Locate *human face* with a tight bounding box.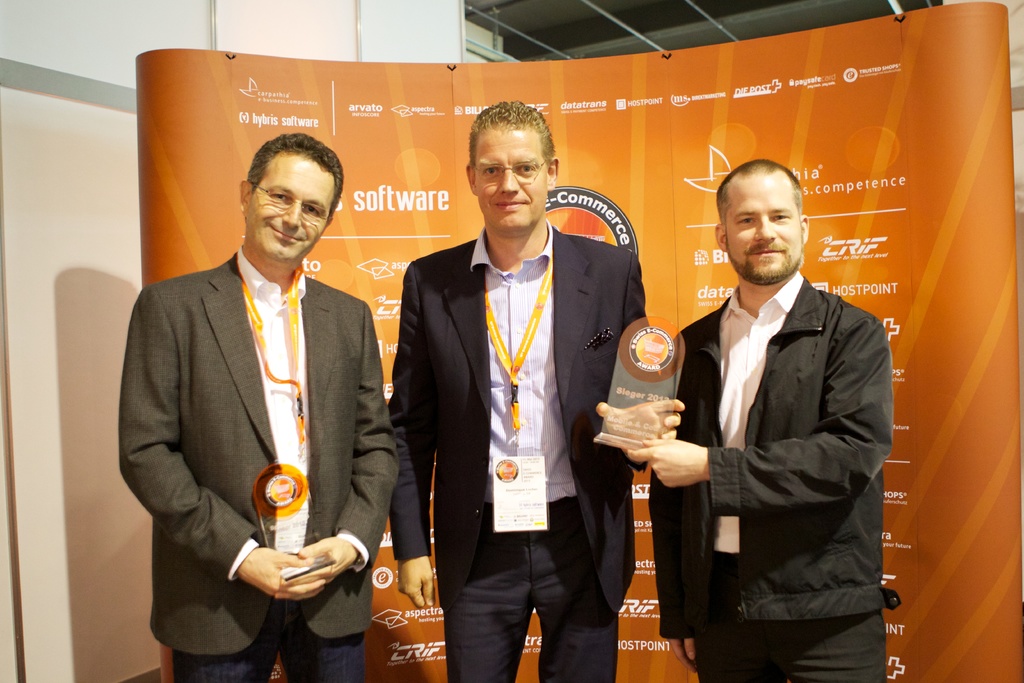
477/129/547/229.
